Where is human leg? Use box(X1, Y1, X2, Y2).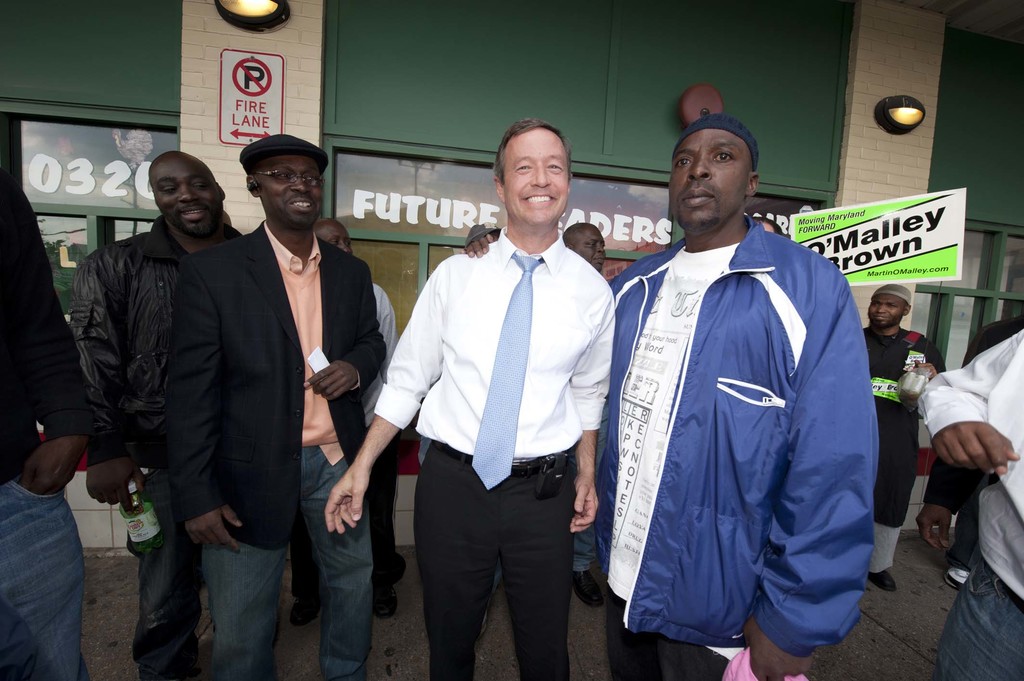
box(0, 479, 100, 680).
